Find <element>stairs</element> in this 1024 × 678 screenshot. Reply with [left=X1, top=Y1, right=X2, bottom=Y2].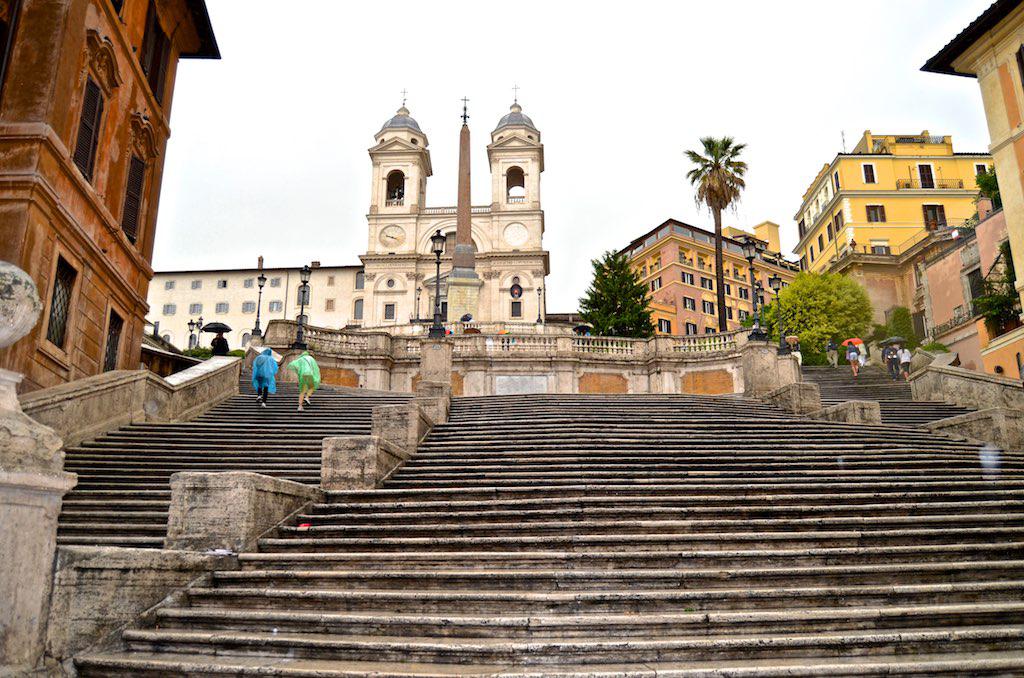
[left=61, top=388, right=408, bottom=546].
